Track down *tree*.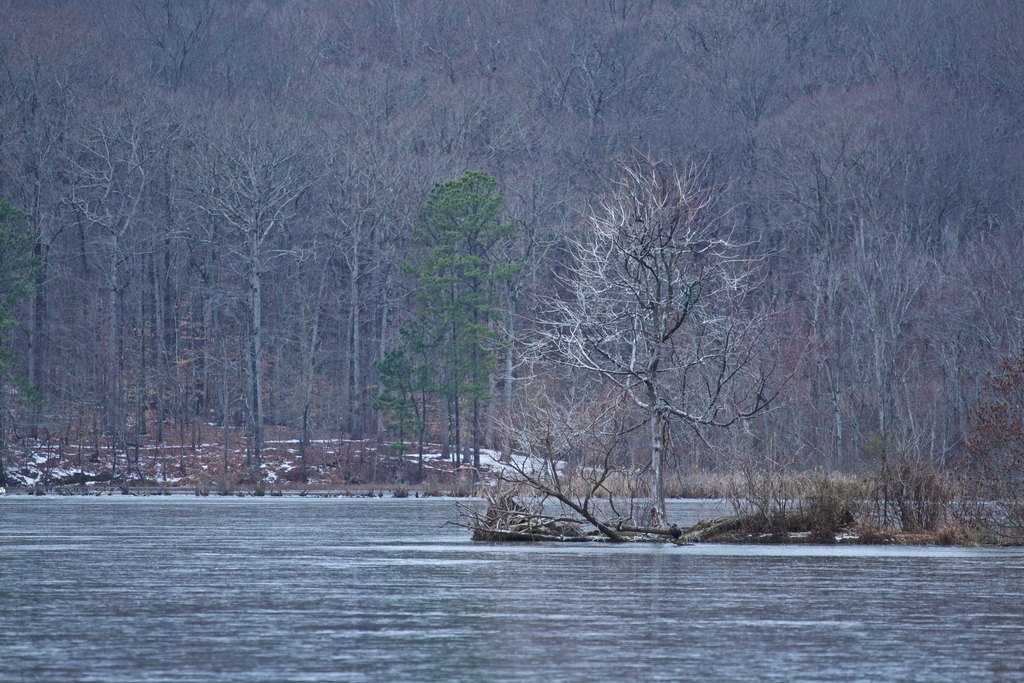
Tracked to 0 0 1023 476.
